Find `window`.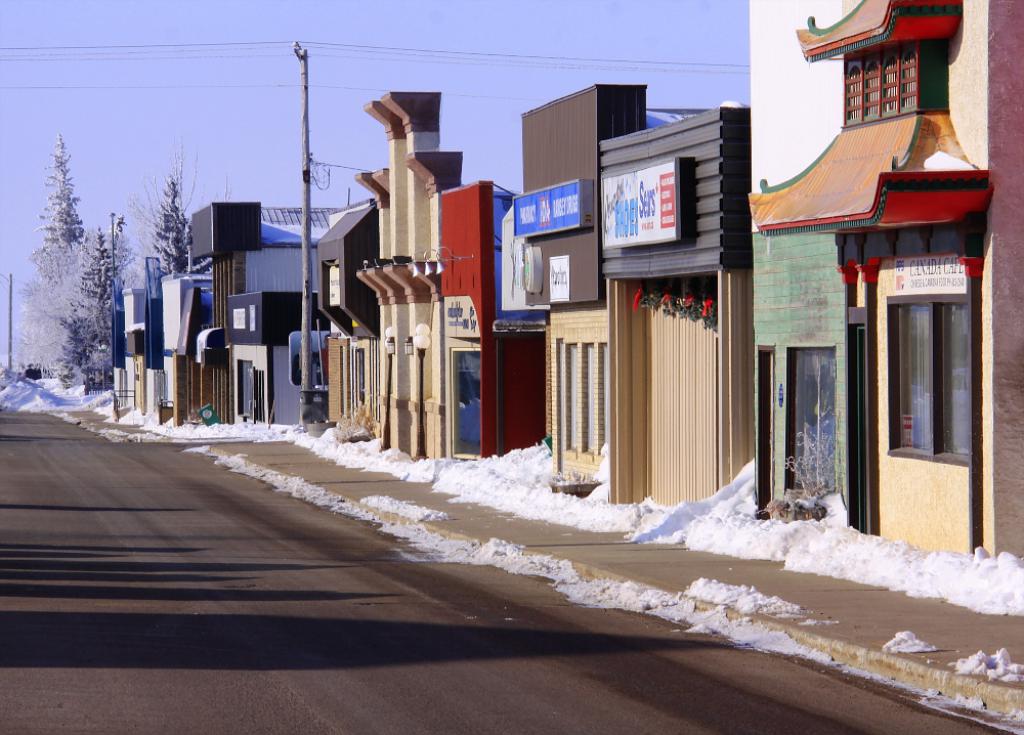
(860,247,987,465).
